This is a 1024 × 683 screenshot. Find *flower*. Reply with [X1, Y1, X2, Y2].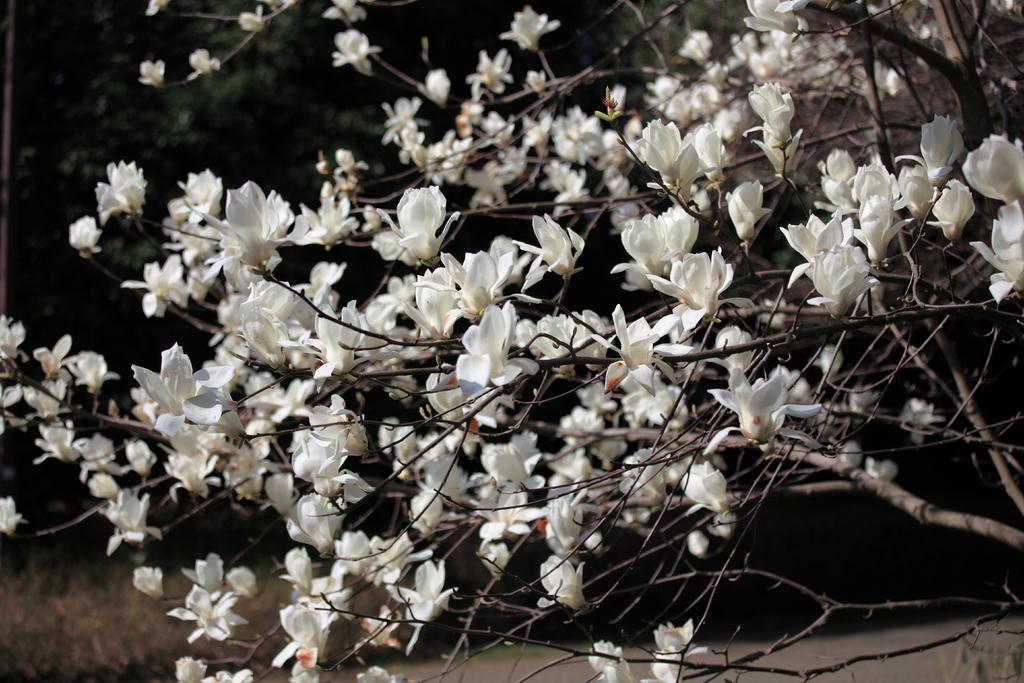
[165, 580, 253, 645].
